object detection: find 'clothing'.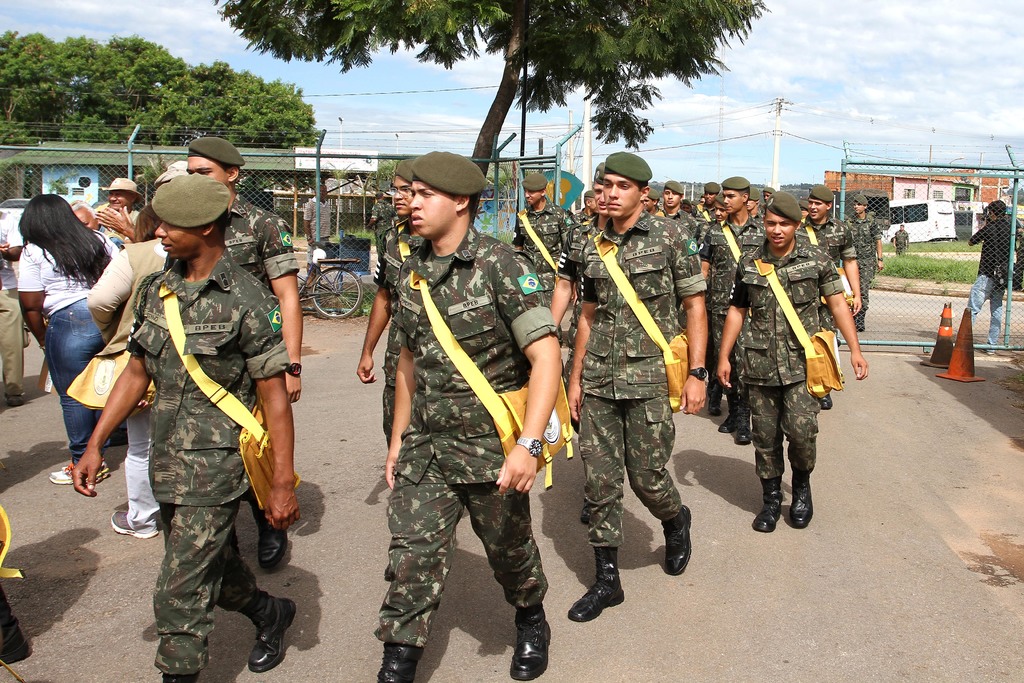
Rect(897, 231, 908, 252).
